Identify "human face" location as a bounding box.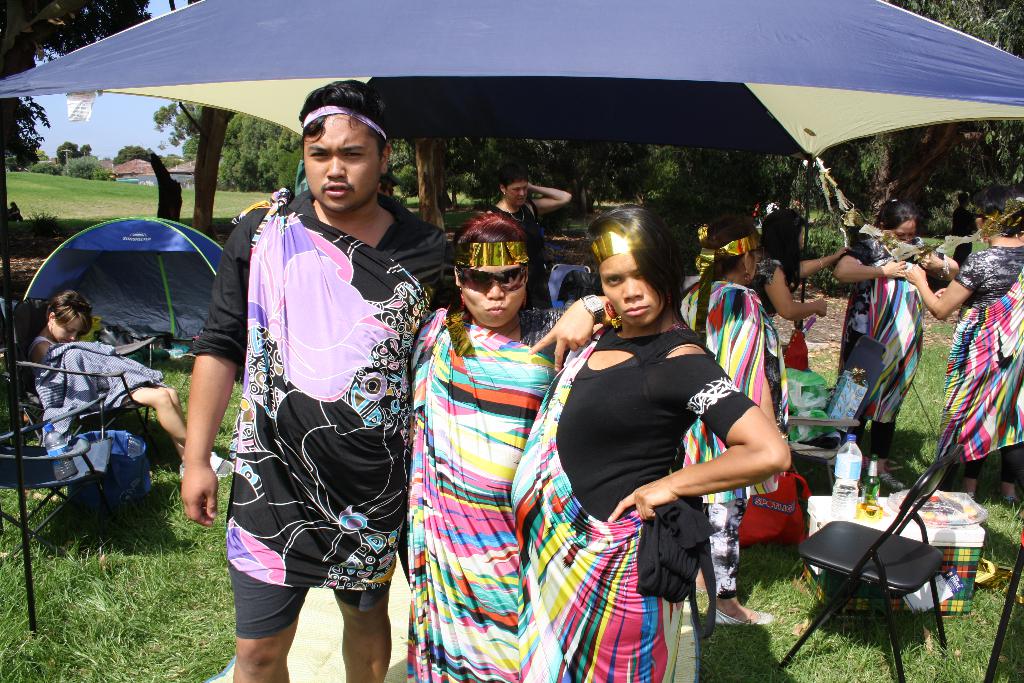
rect(601, 248, 668, 324).
